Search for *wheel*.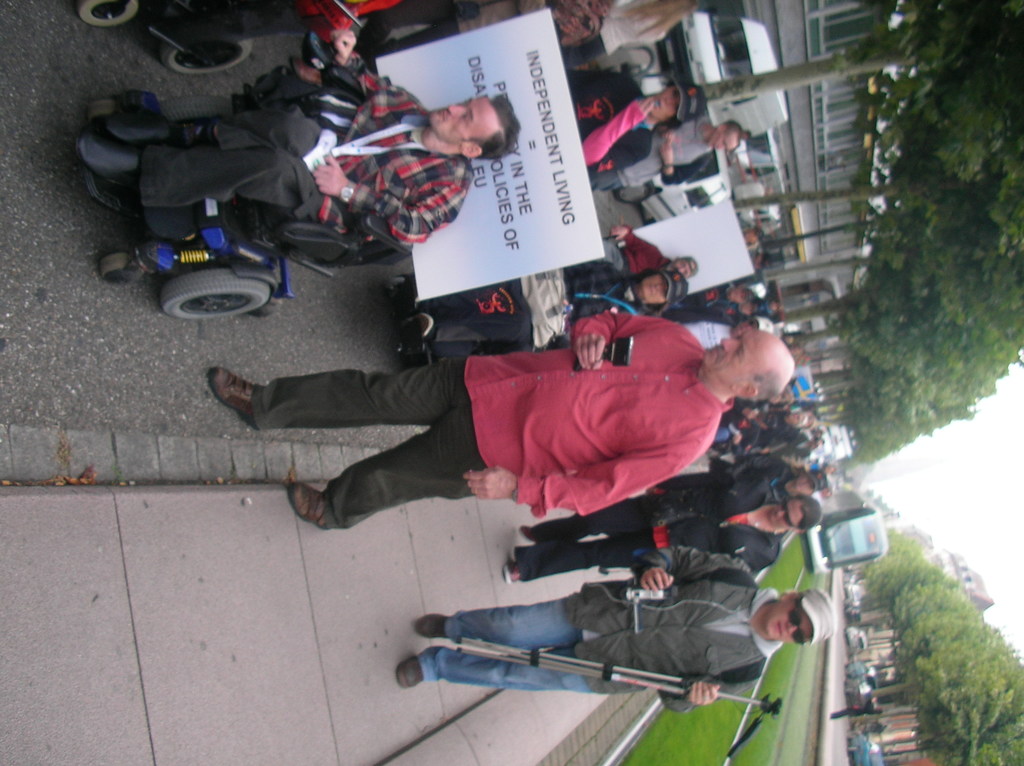
Found at crop(615, 179, 656, 197).
